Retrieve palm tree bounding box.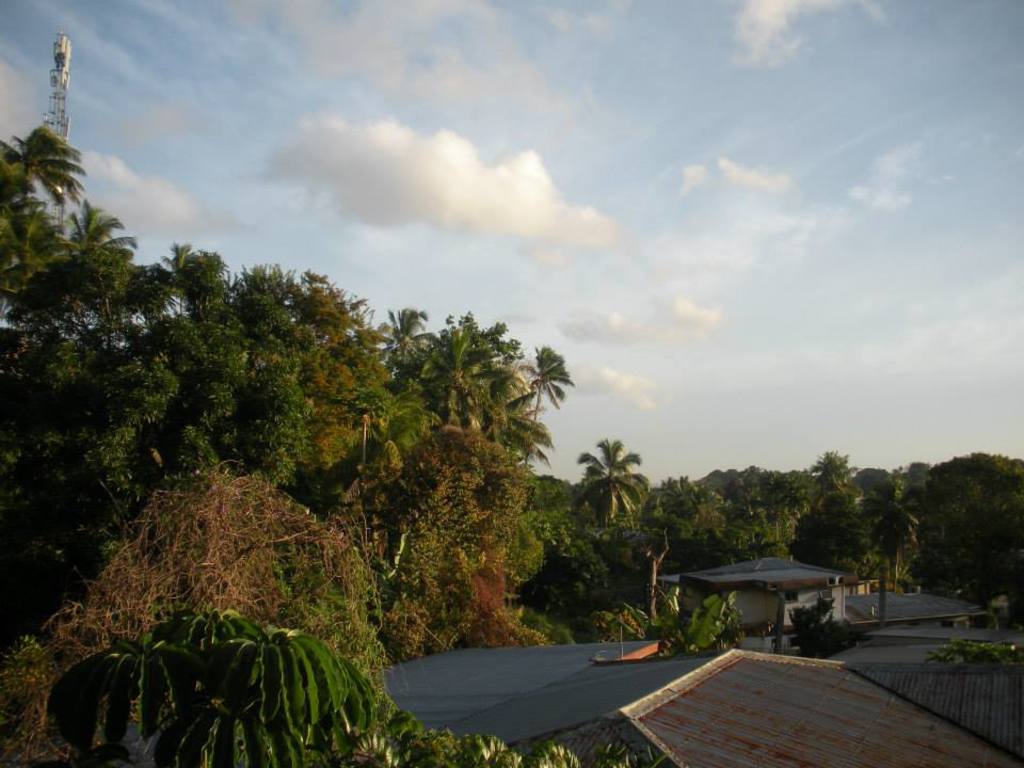
Bounding box: 407,317,499,466.
